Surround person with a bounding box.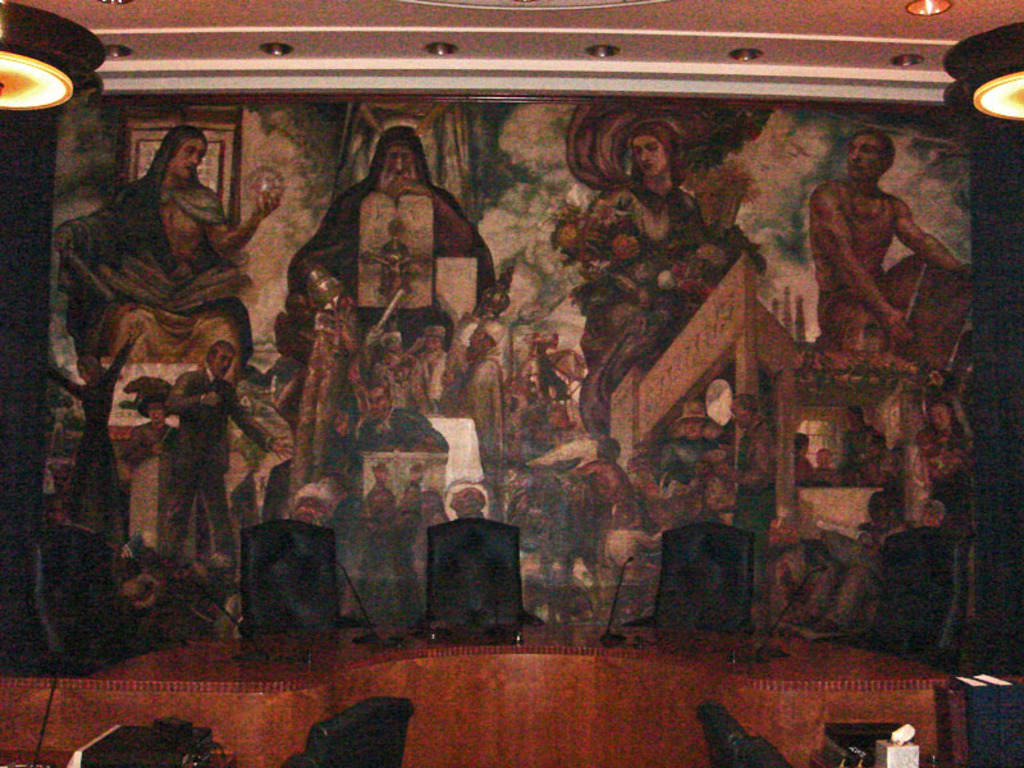
(558,129,732,408).
